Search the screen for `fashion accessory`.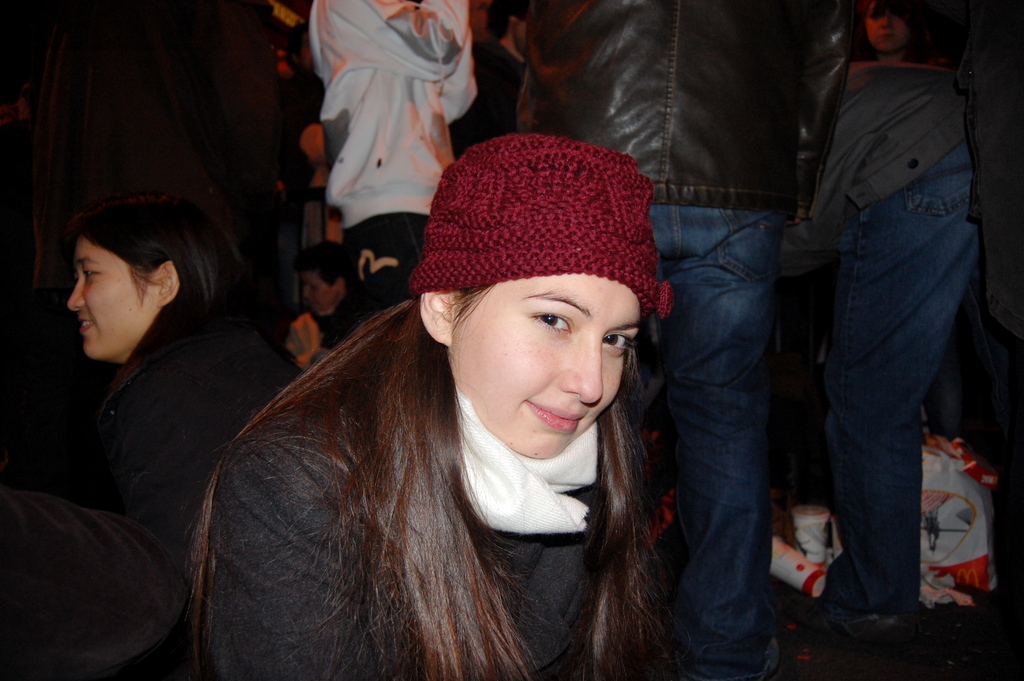
Found at box=[408, 126, 674, 322].
